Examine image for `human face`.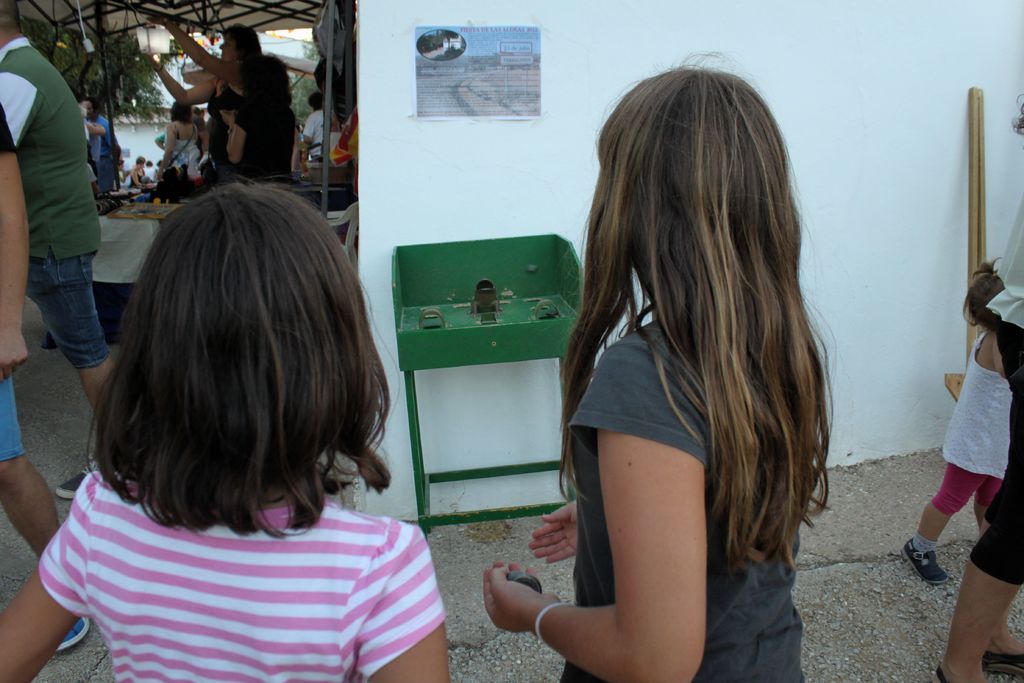
Examination result: bbox=(83, 100, 95, 121).
